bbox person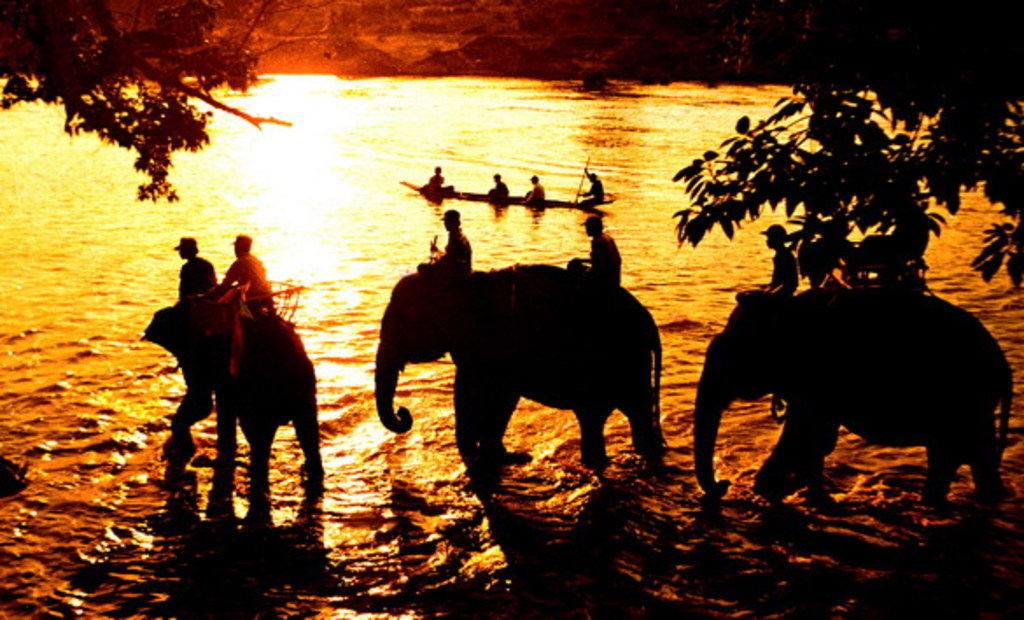
left=425, top=163, right=452, bottom=200
